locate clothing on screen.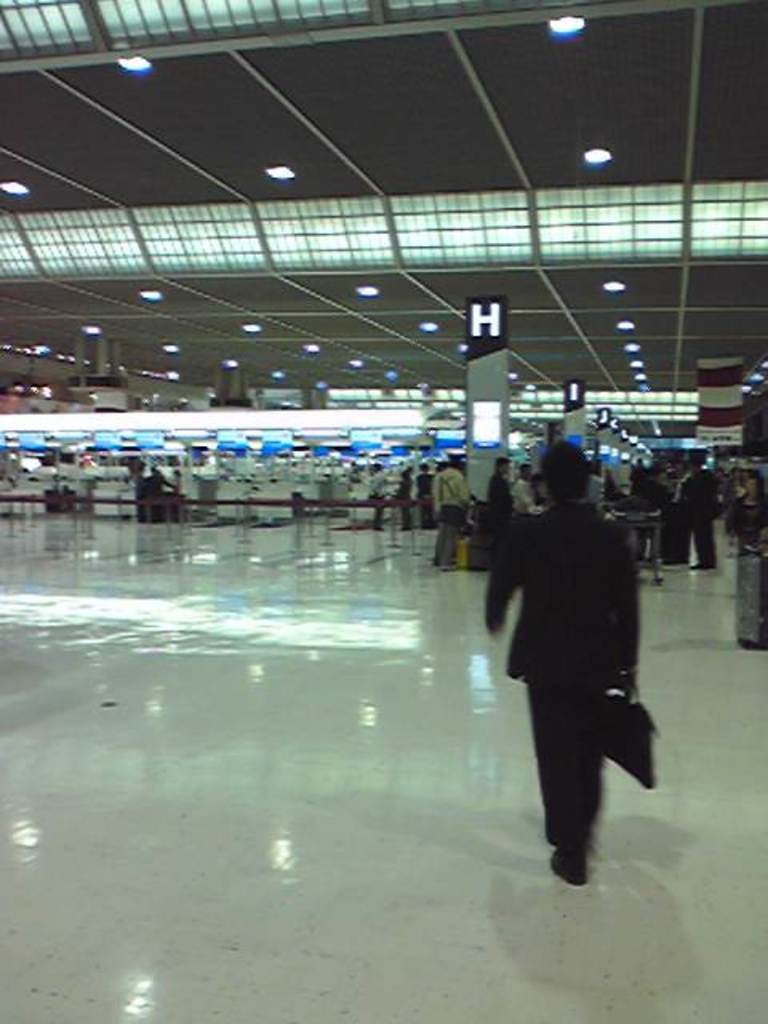
On screen at pyautogui.locateOnScreen(430, 466, 461, 563).
